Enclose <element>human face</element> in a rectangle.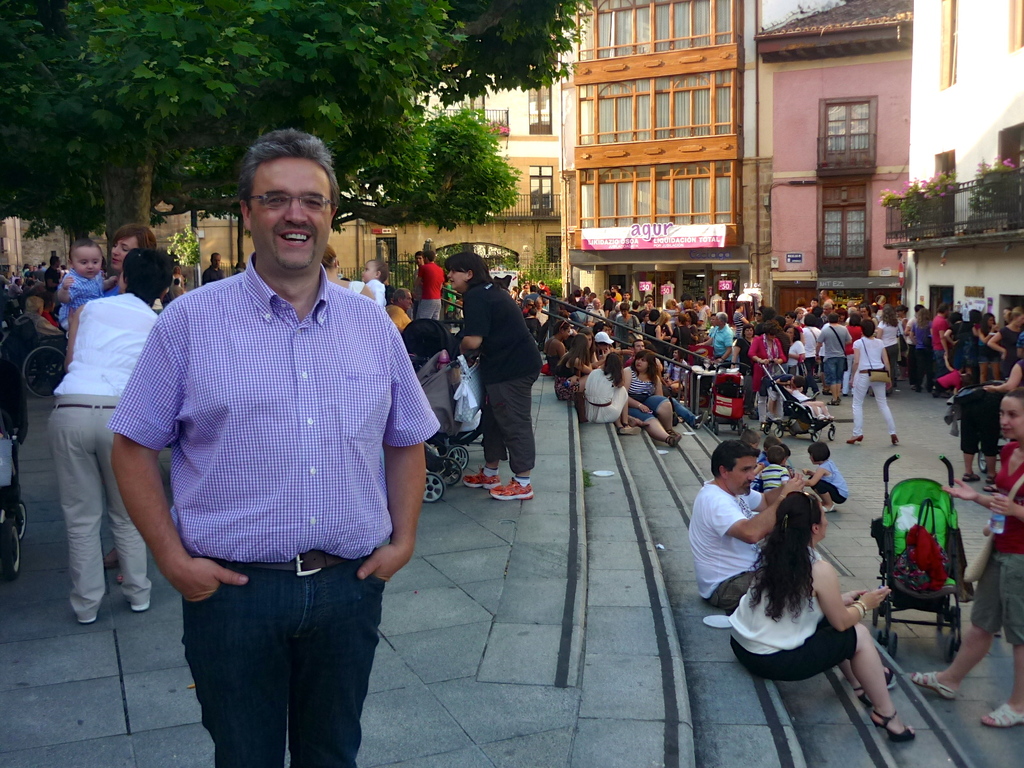
box=[753, 442, 758, 449].
